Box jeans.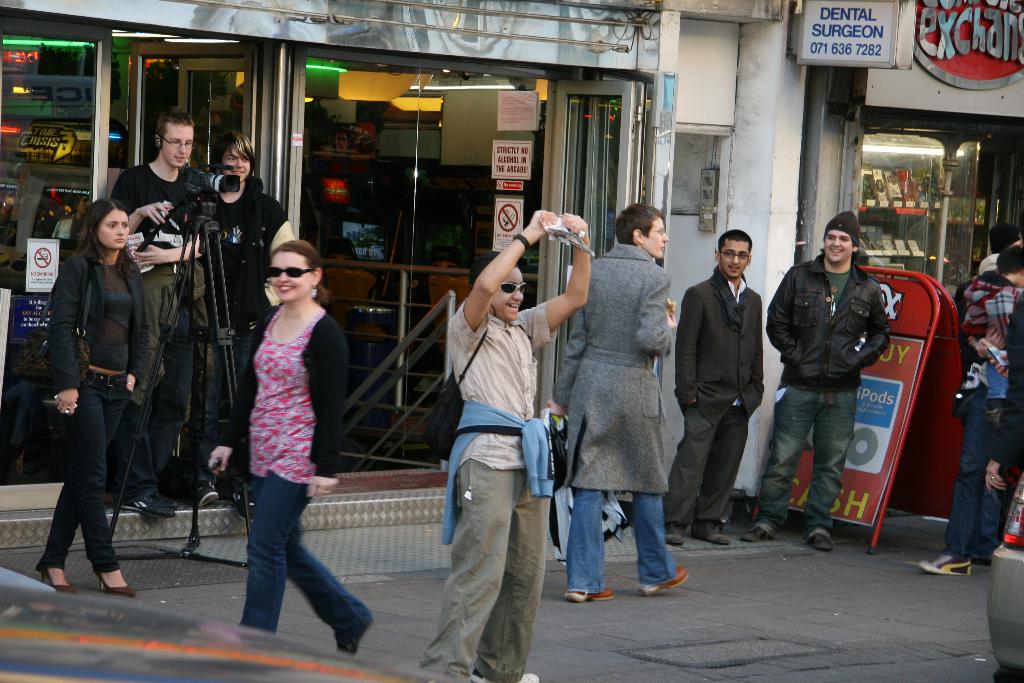
bbox=(244, 473, 369, 644).
